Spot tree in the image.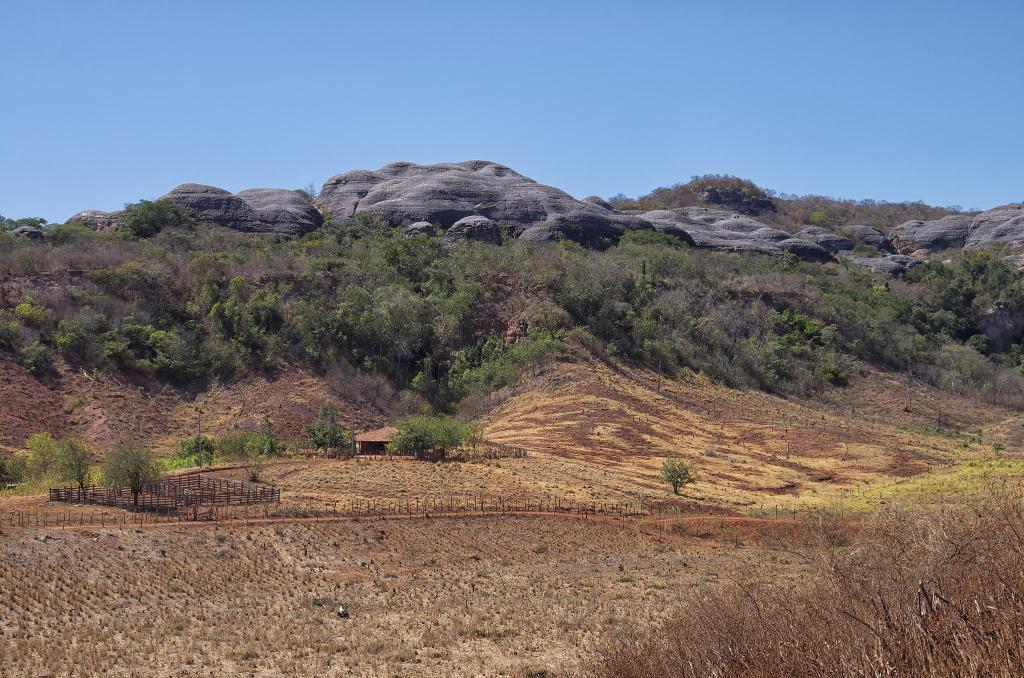
tree found at 63:306:143:360.
